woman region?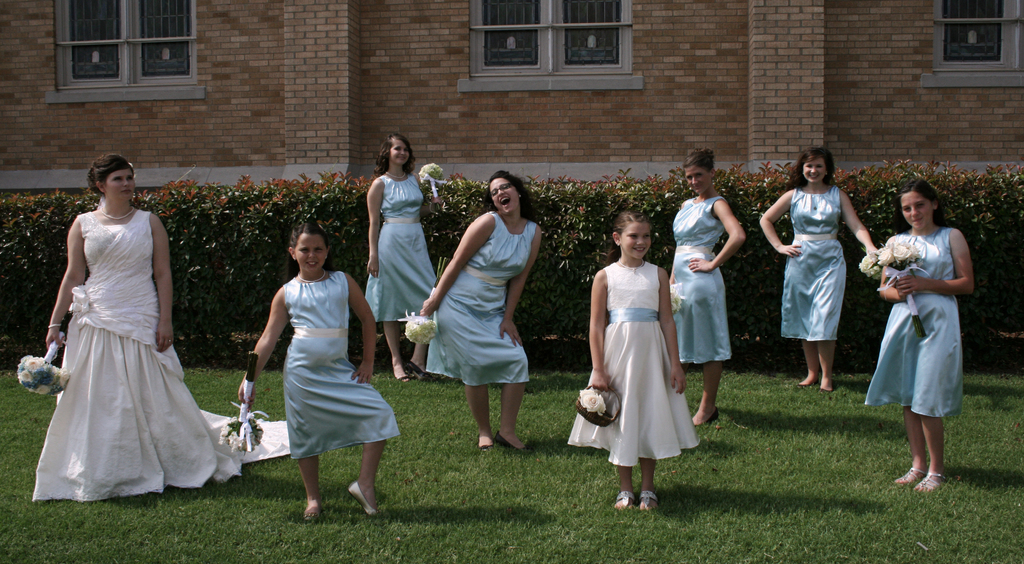
BBox(364, 134, 448, 382)
